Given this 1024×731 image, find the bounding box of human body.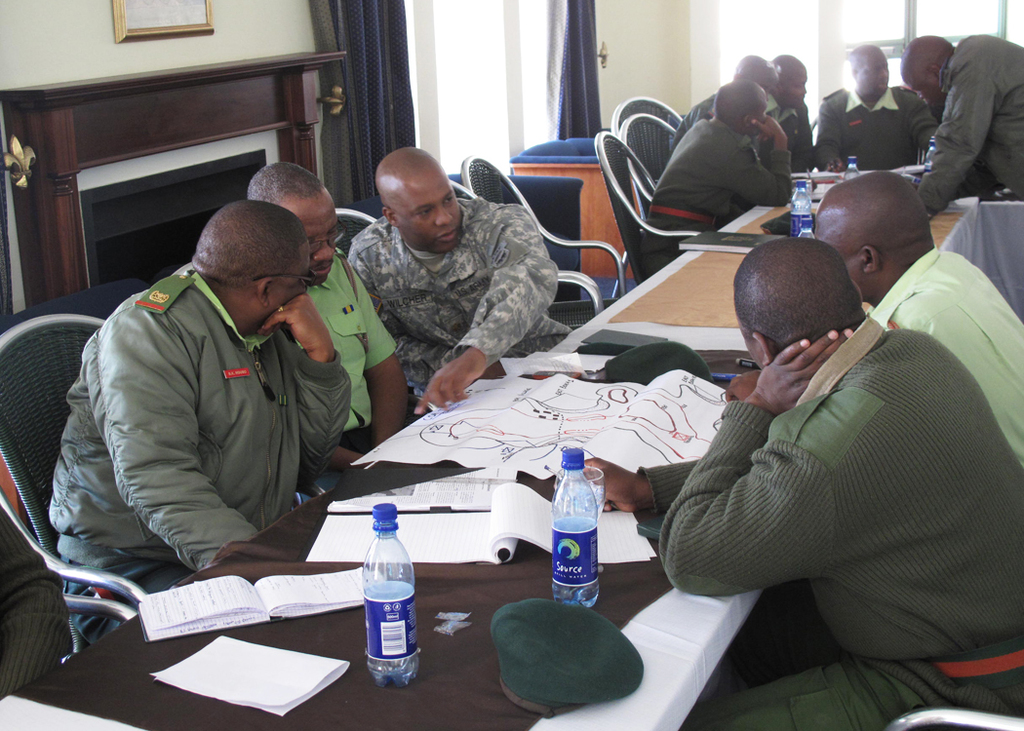
x1=659, y1=213, x2=997, y2=709.
